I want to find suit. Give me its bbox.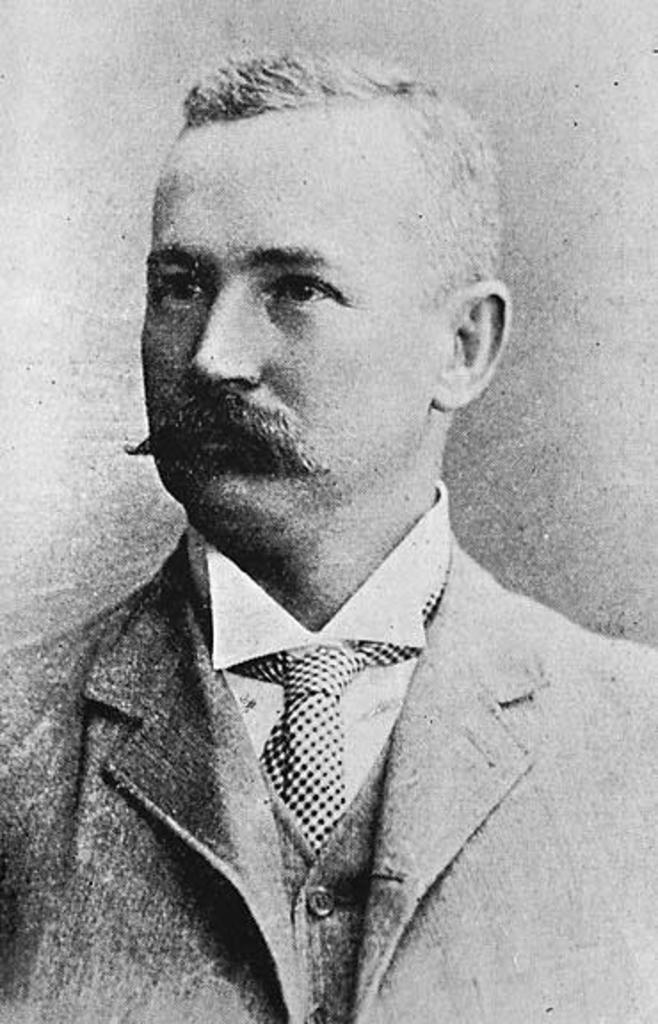
left=0, top=535, right=654, bottom=1022.
